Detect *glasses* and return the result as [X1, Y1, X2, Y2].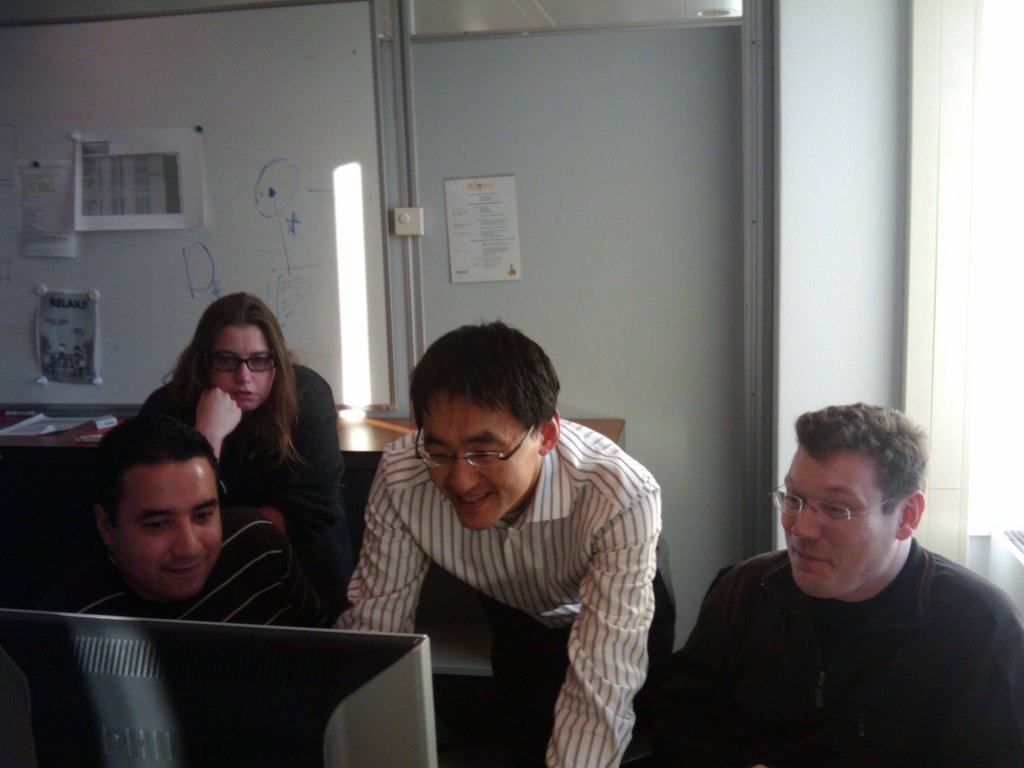
[207, 355, 276, 375].
